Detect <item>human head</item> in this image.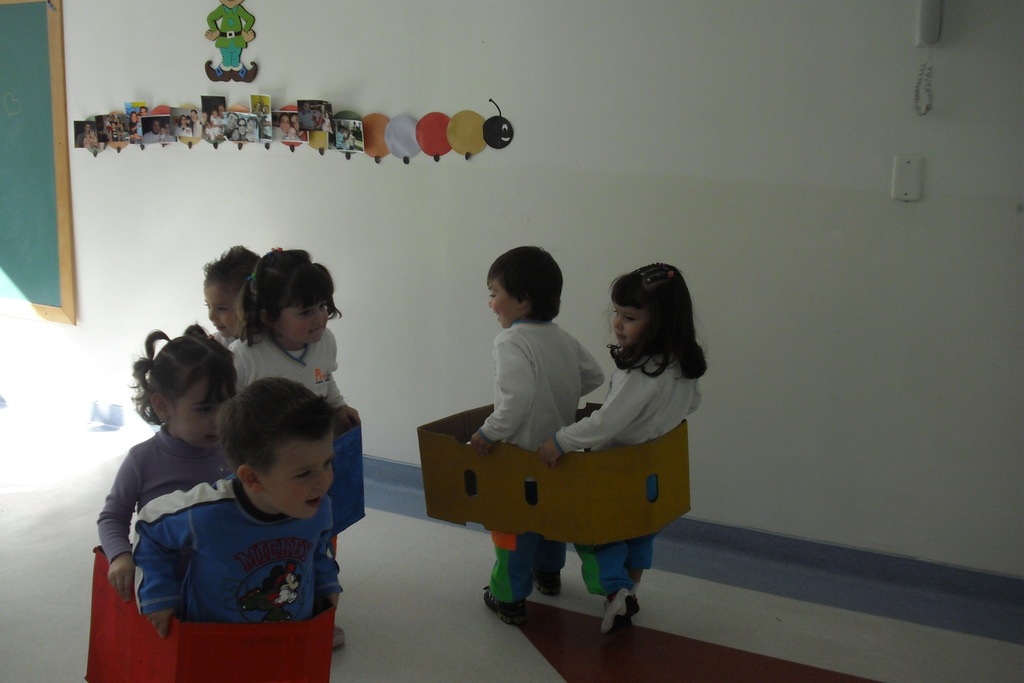
Detection: (484, 247, 561, 329).
